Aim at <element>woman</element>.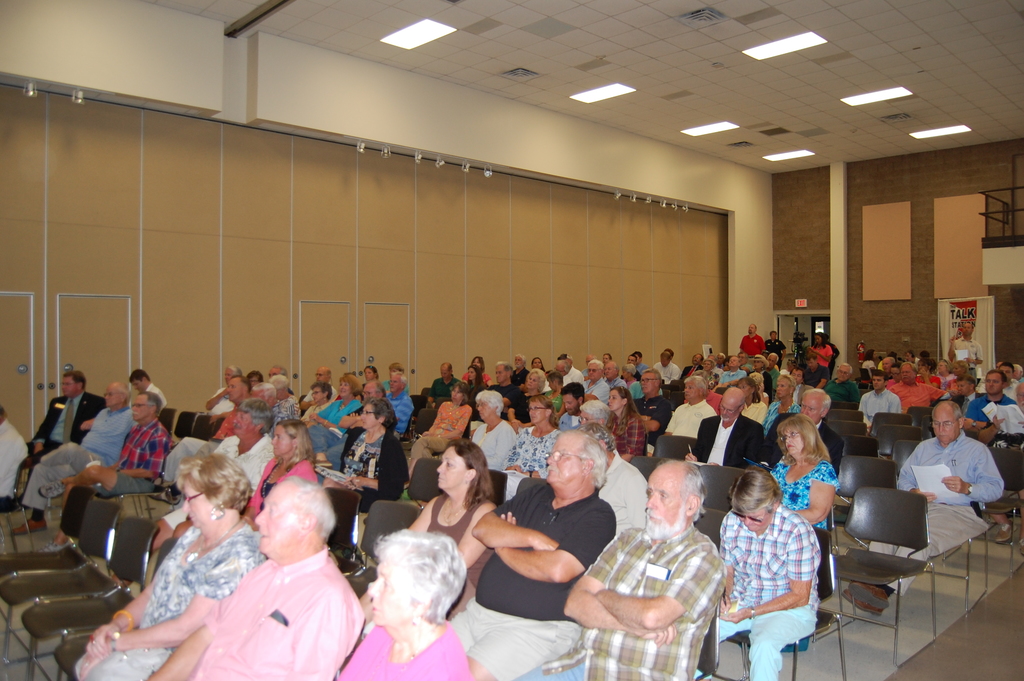
Aimed at <box>746,353,776,403</box>.
